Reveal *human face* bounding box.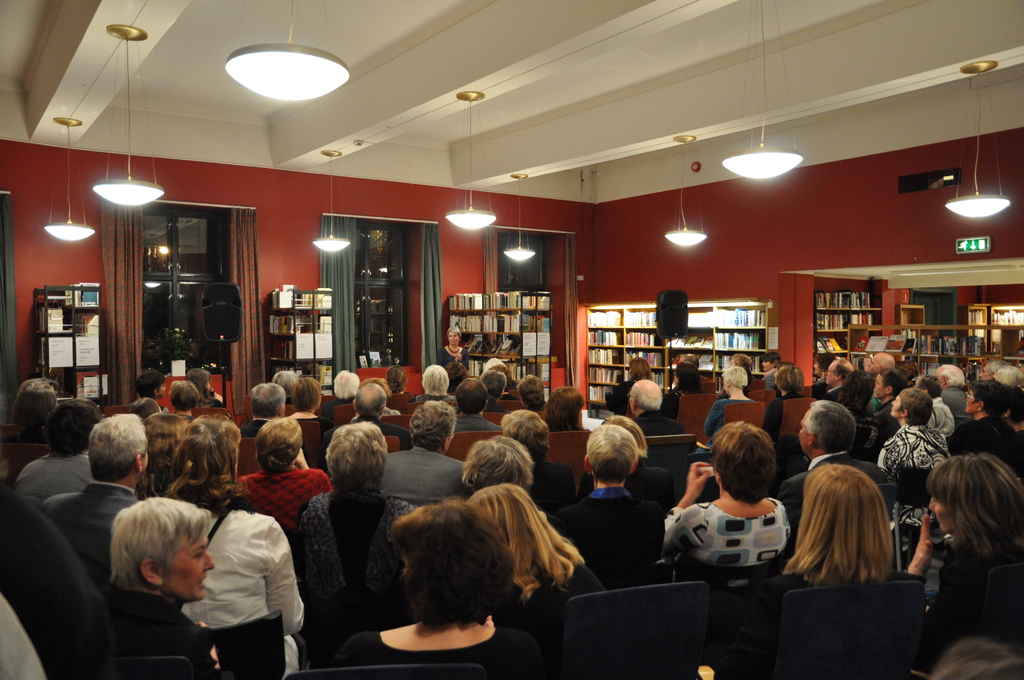
Revealed: bbox=[874, 373, 885, 397].
